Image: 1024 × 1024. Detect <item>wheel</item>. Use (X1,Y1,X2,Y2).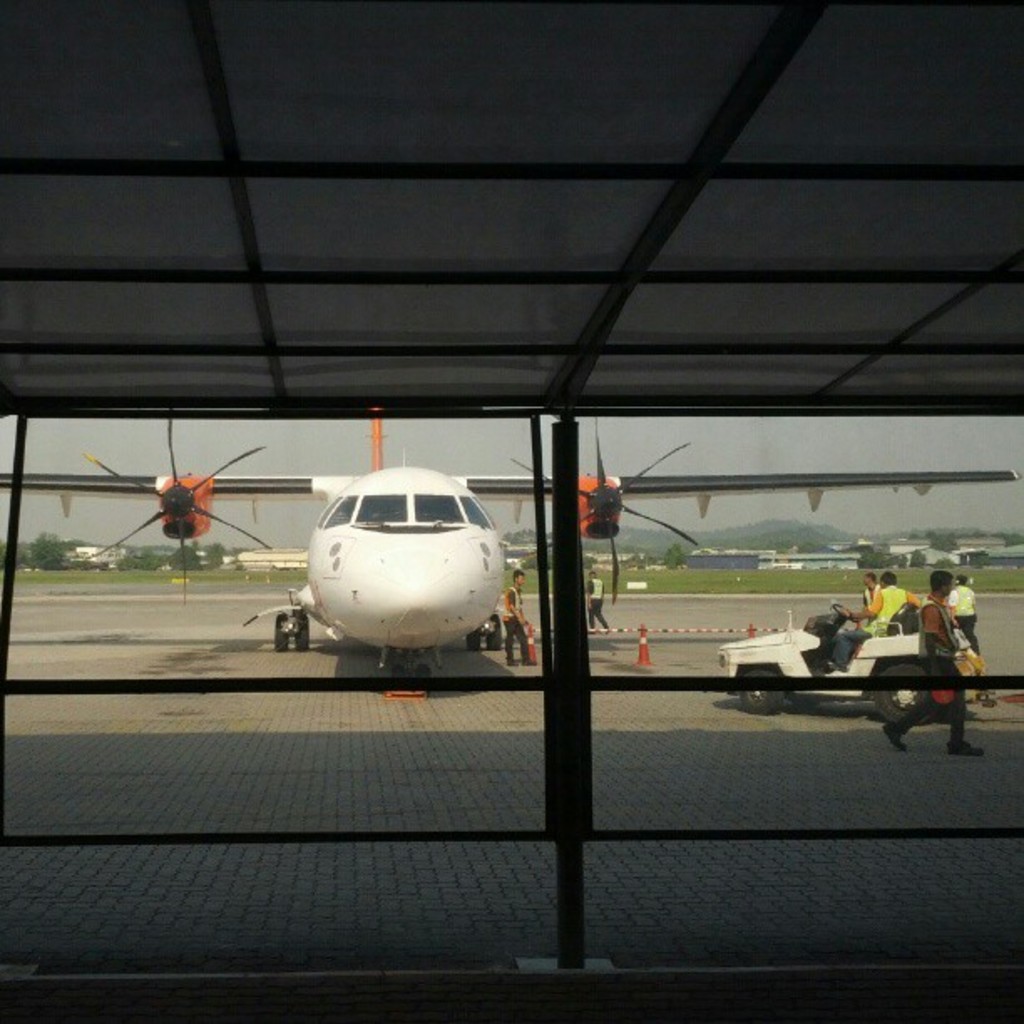
(484,616,500,654).
